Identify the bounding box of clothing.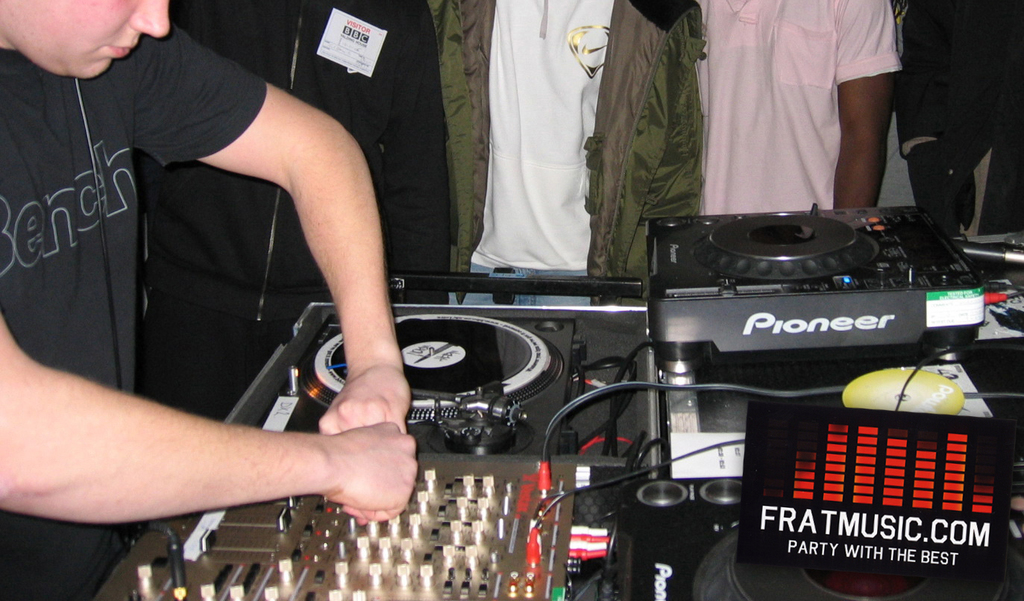
(left=0, top=36, right=267, bottom=600).
